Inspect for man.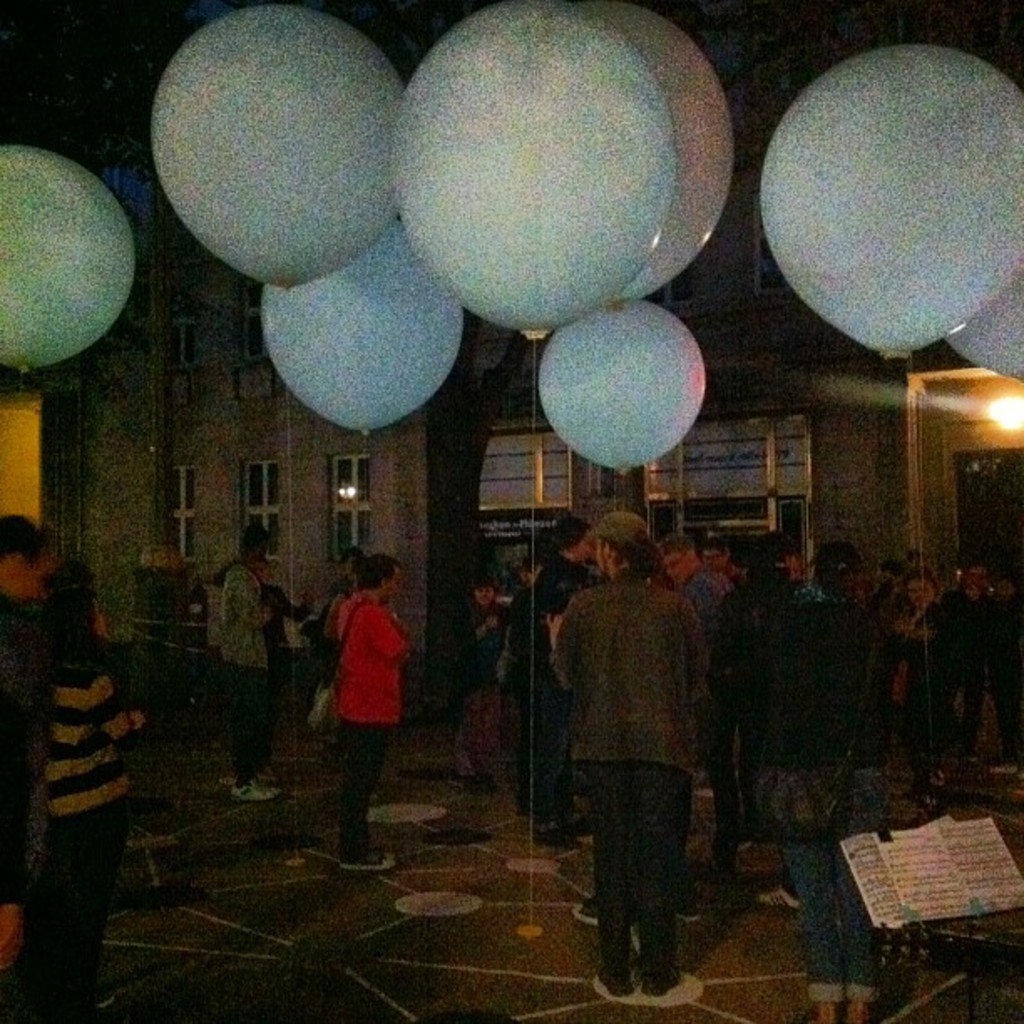
Inspection: 663:537:736:805.
